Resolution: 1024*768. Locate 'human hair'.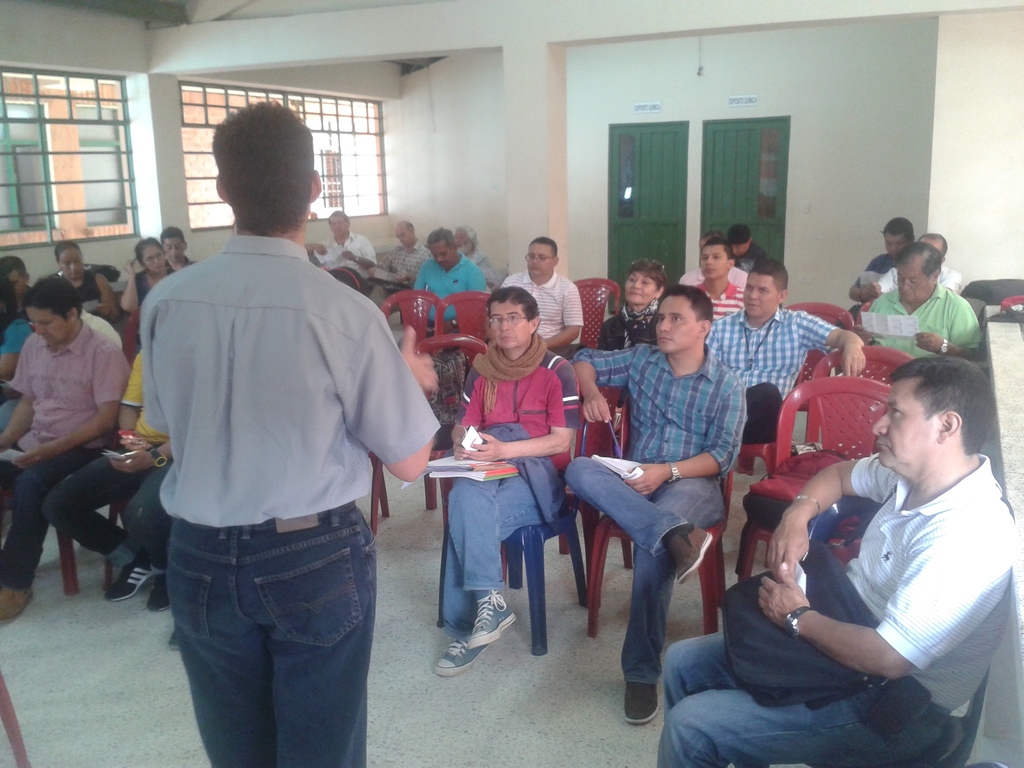
box(623, 259, 668, 305).
